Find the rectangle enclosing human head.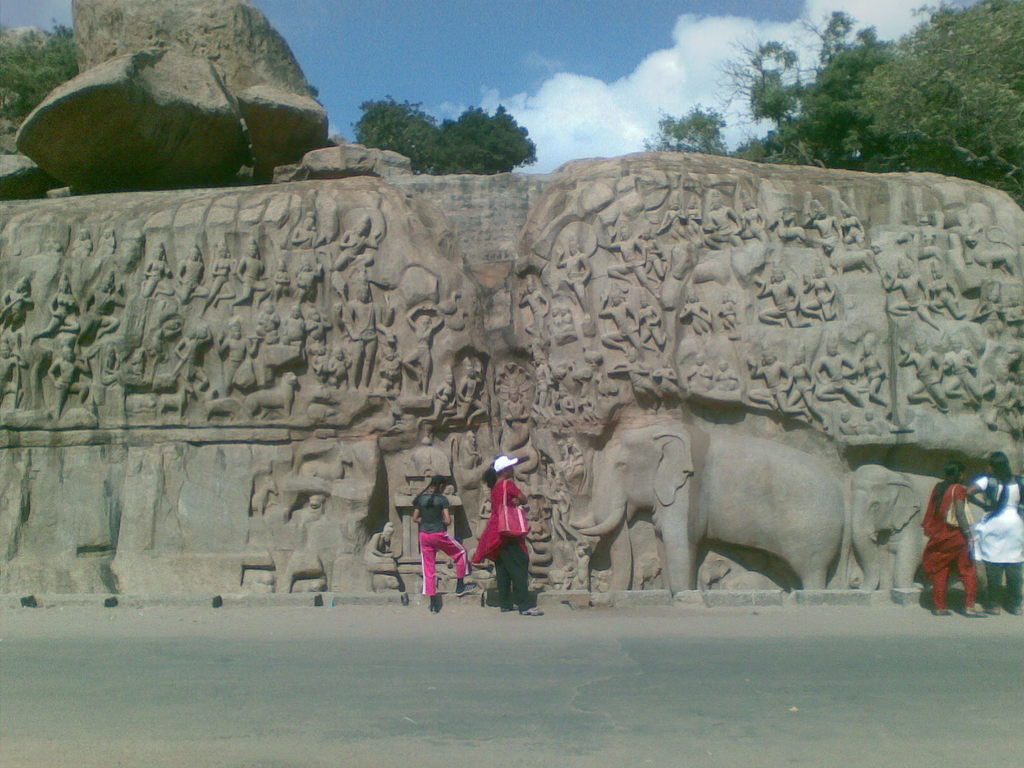
(188,248,200,262).
